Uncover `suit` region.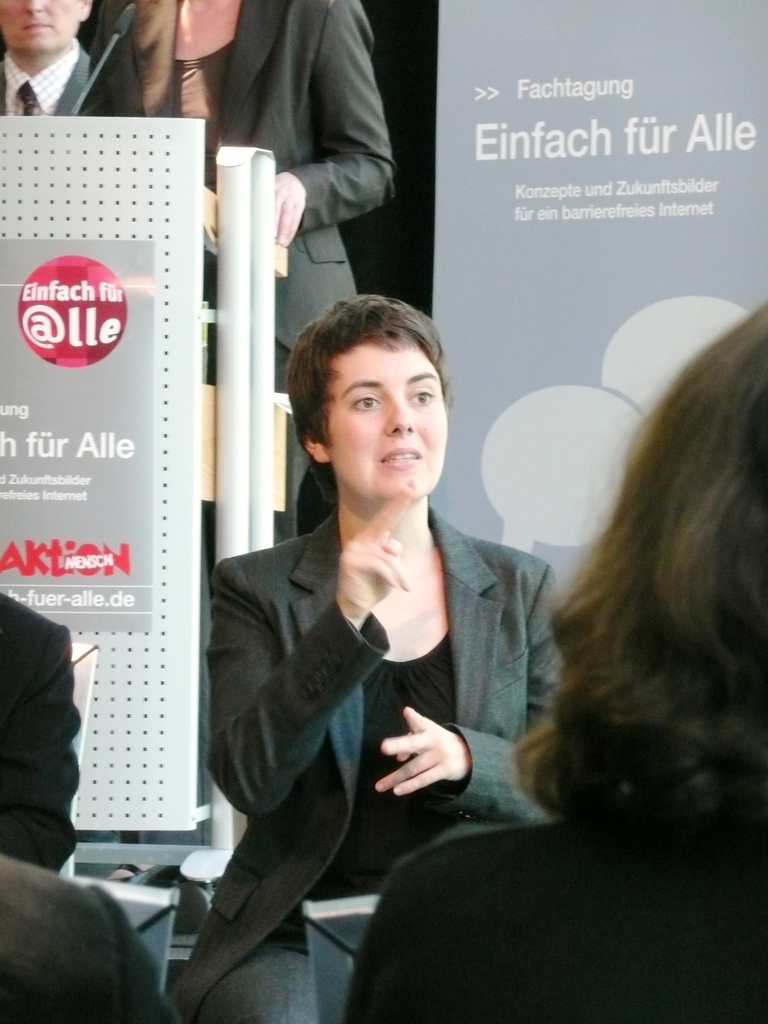
Uncovered: region(76, 0, 394, 557).
